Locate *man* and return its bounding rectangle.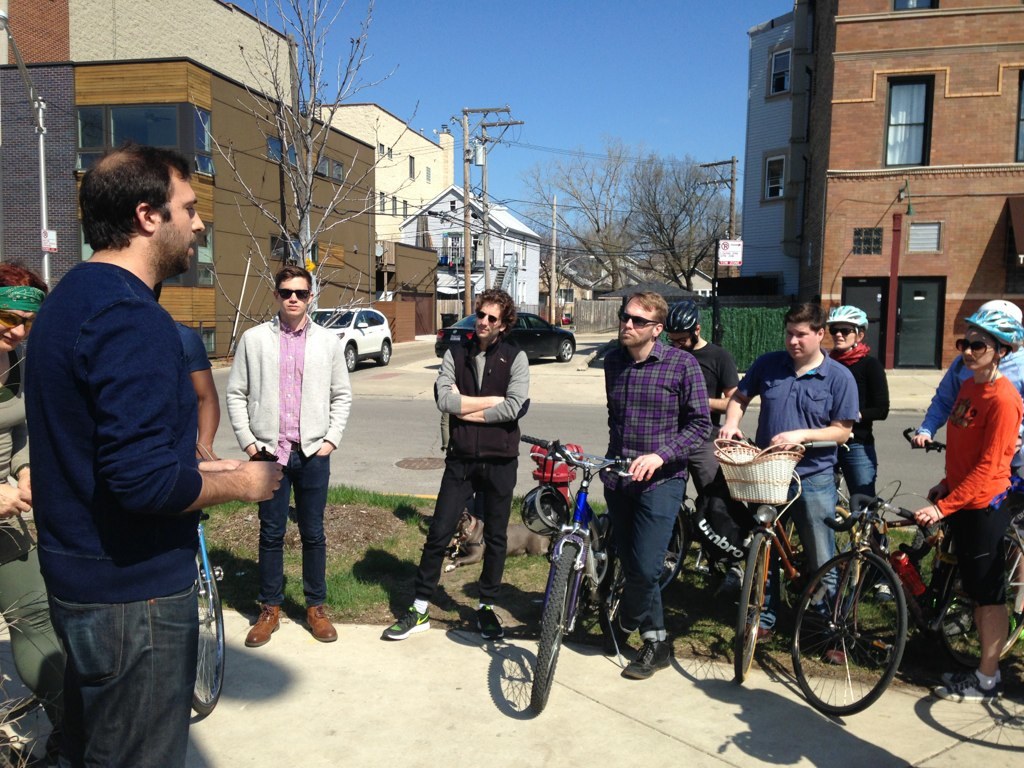
bbox=(664, 293, 735, 536).
